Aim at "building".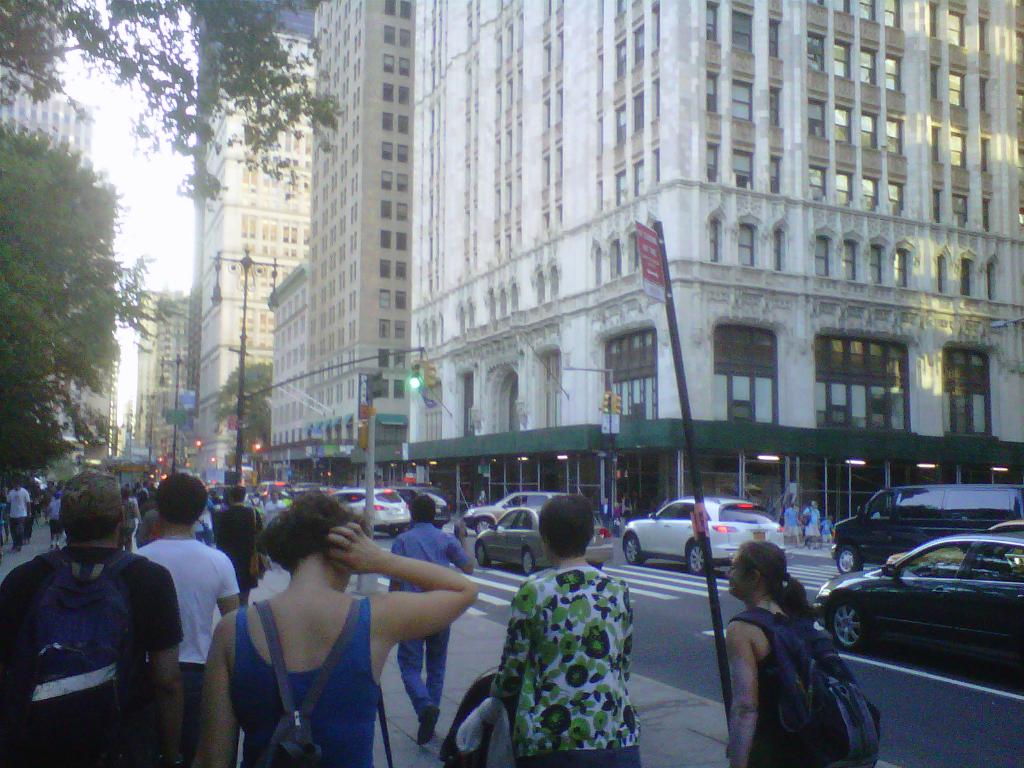
Aimed at {"left": 307, "top": 0, "right": 412, "bottom": 498}.
